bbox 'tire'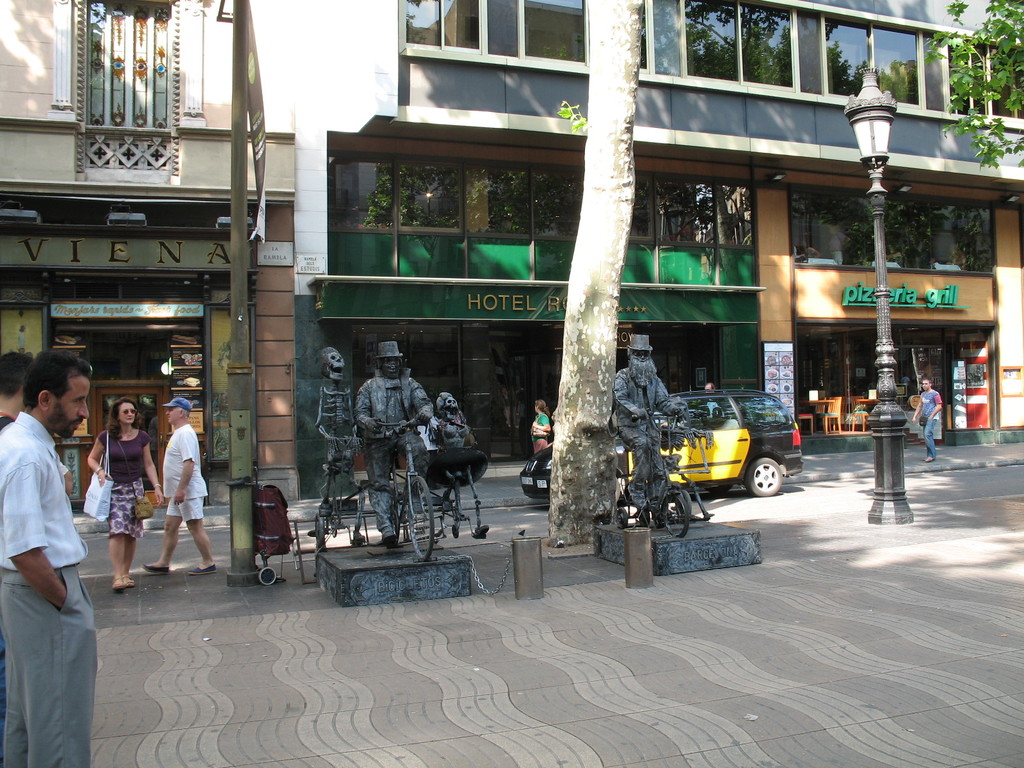
BBox(659, 492, 691, 540)
